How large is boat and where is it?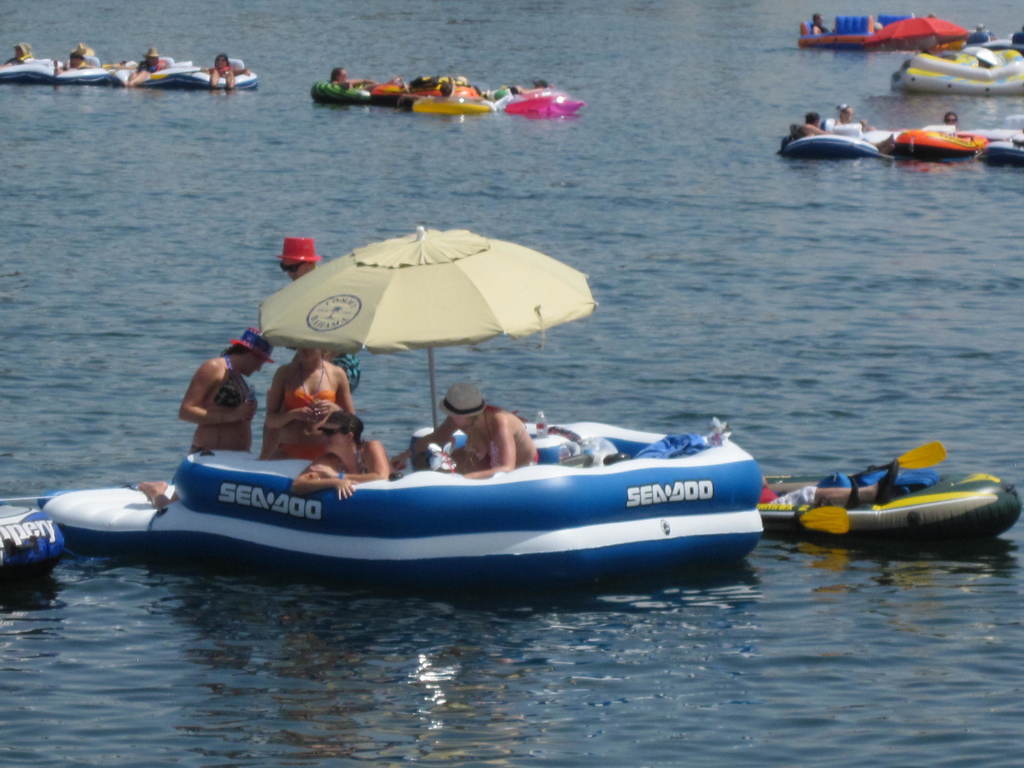
Bounding box: BBox(119, 48, 258, 100).
